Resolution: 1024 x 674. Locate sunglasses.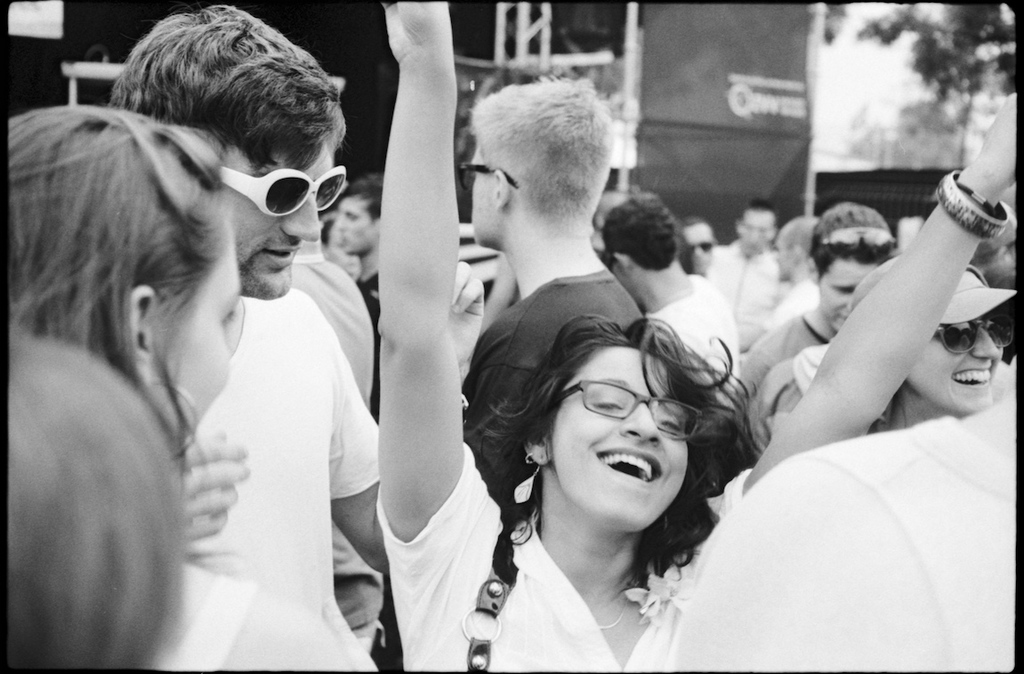
<bbox>826, 222, 891, 259</bbox>.
